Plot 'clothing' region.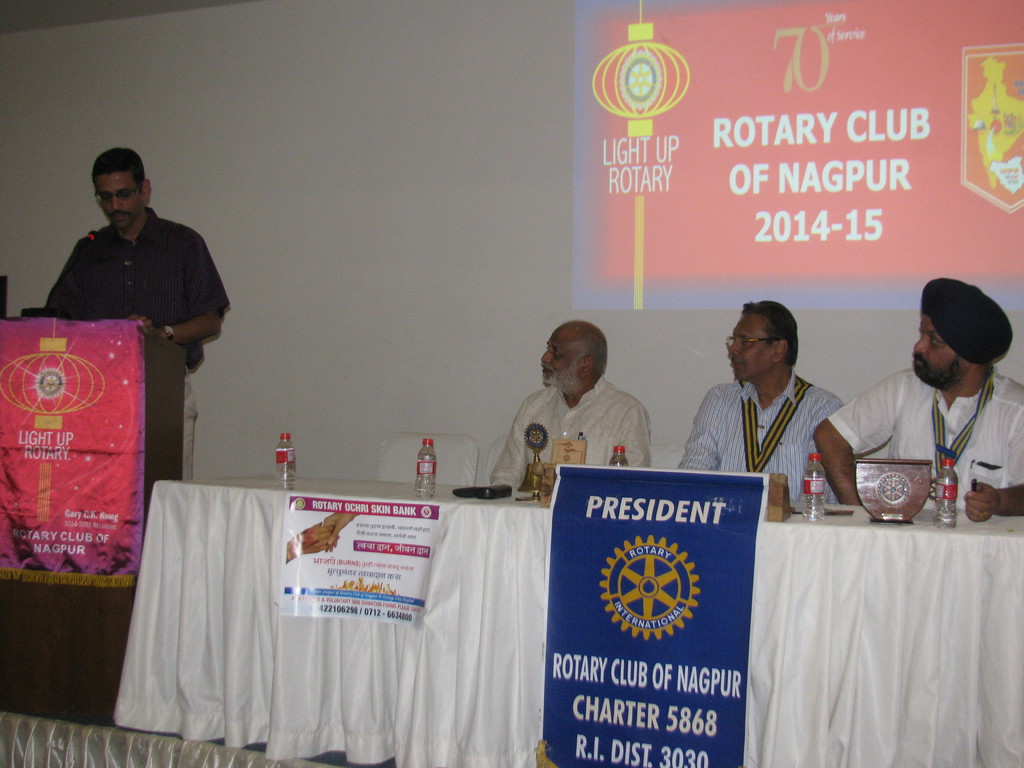
Plotted at crop(491, 373, 650, 493).
